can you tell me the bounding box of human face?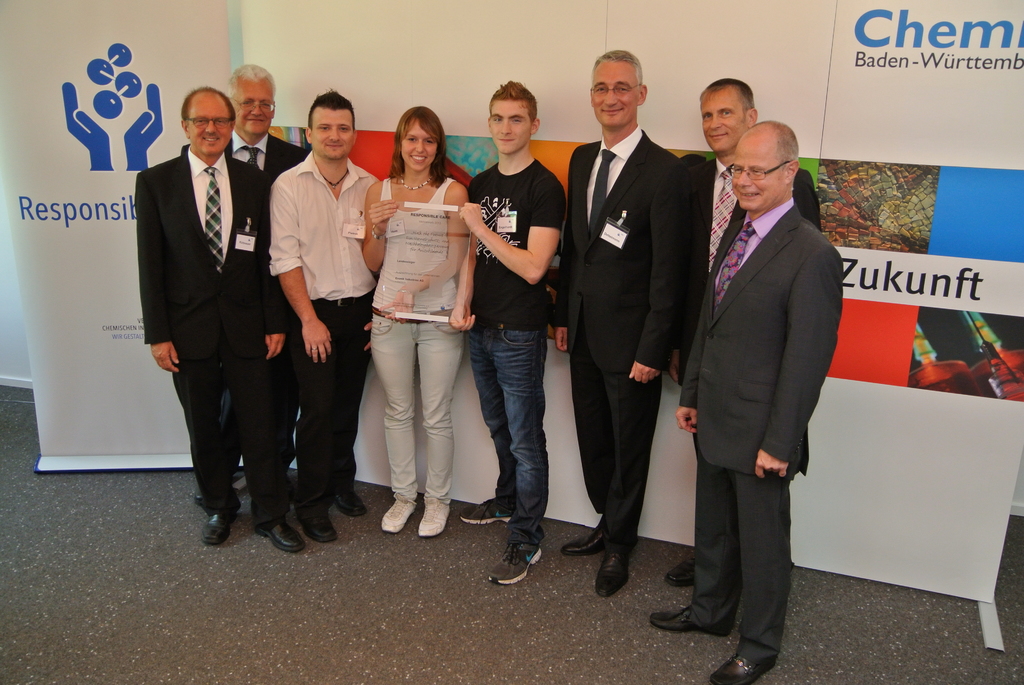
locate(314, 107, 354, 159).
